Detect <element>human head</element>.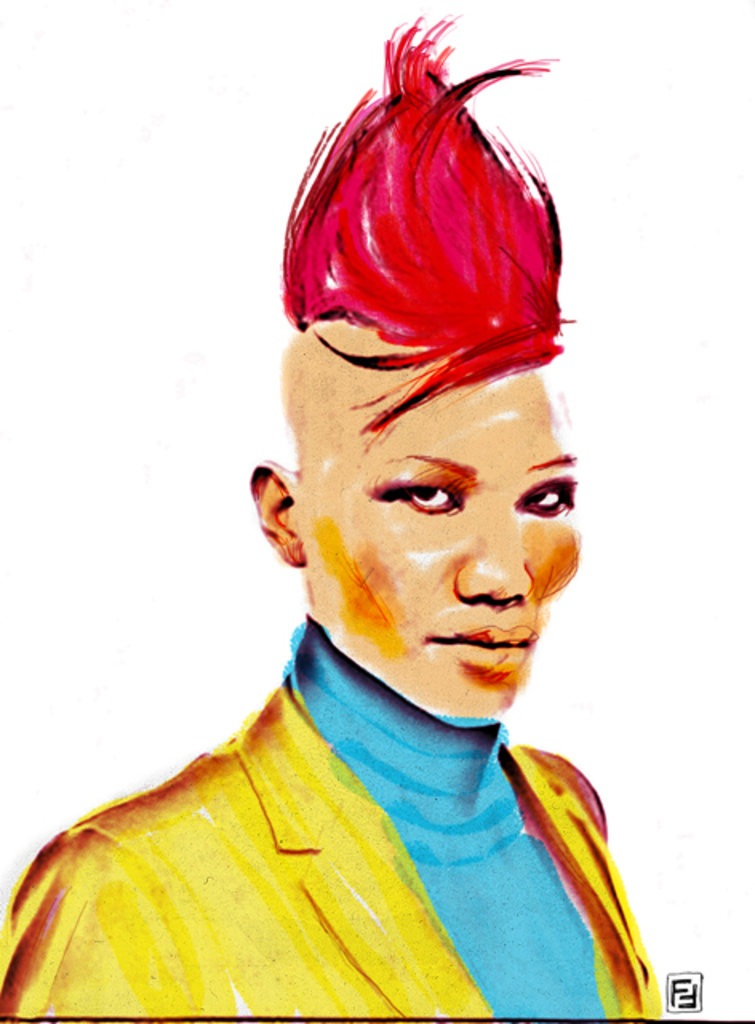
Detected at bbox(256, 181, 592, 755).
